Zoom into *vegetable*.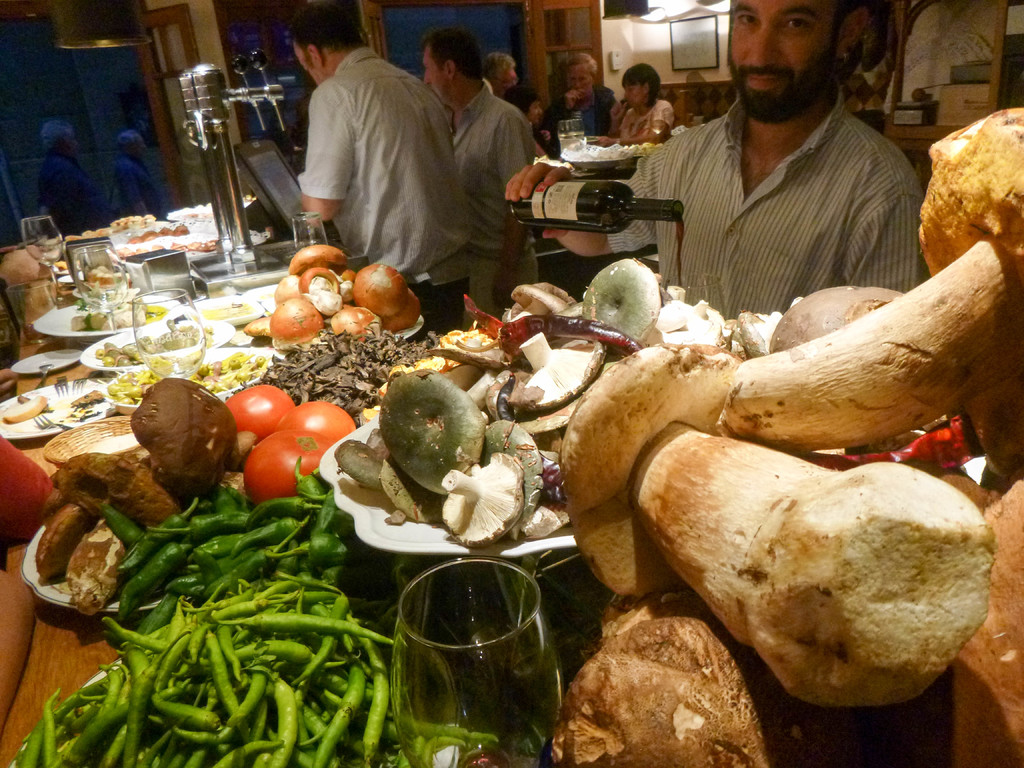
Zoom target: 223:382:295:436.
